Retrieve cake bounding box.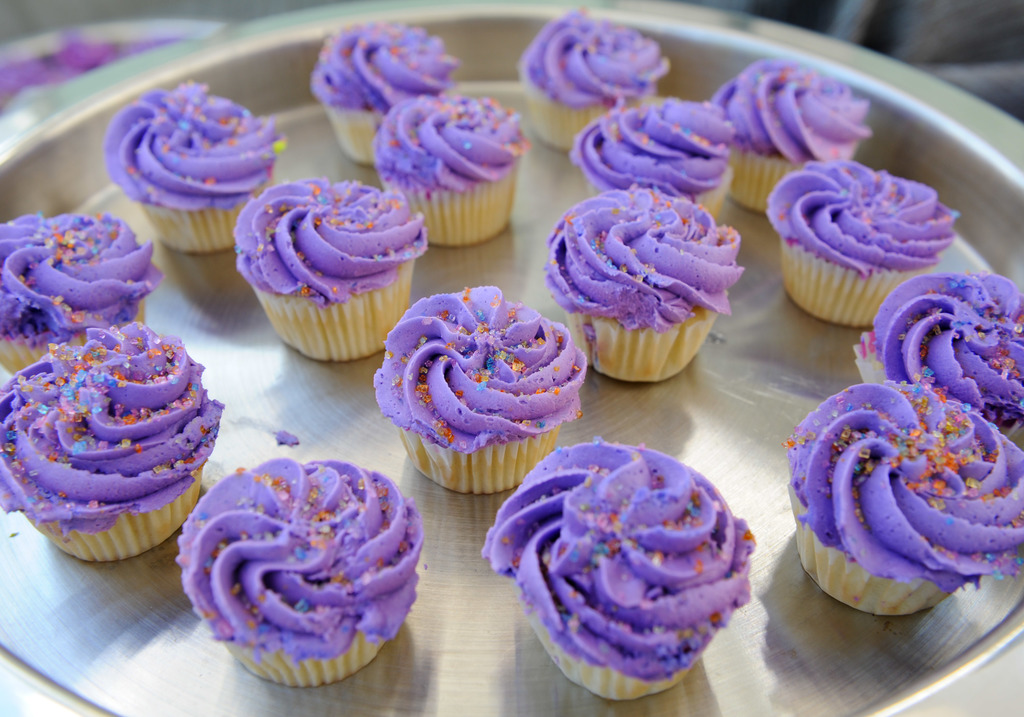
Bounding box: box=[316, 22, 455, 163].
